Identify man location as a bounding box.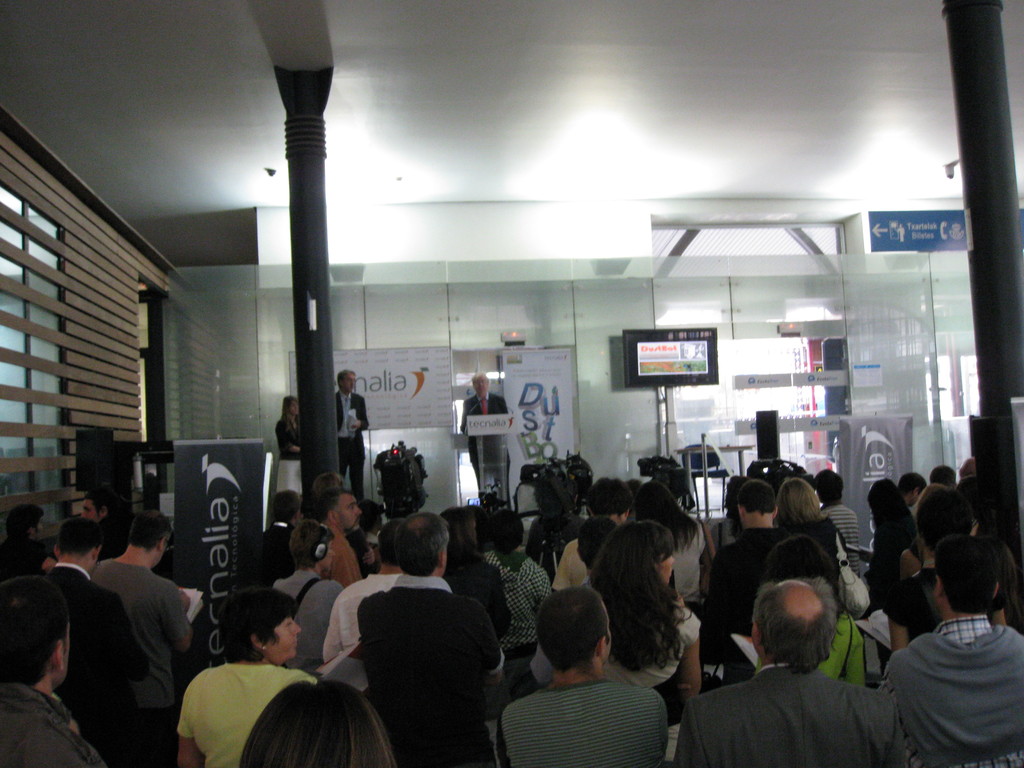
[x1=323, y1=506, x2=460, y2=694].
